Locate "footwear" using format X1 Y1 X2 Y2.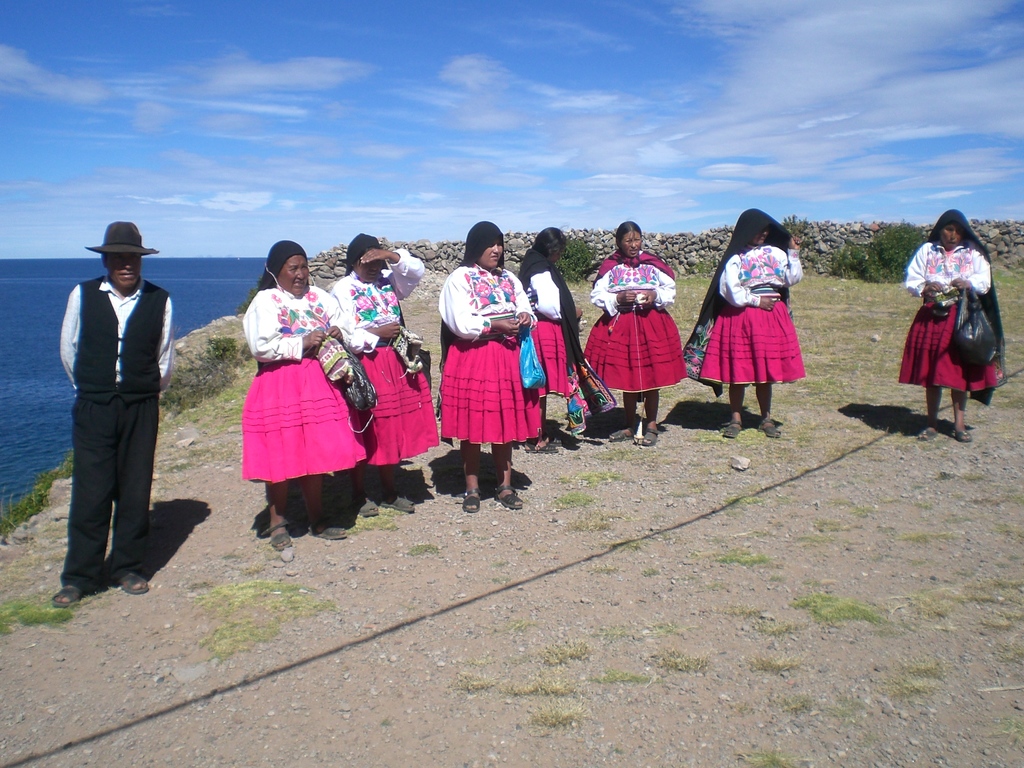
726 420 743 436.
